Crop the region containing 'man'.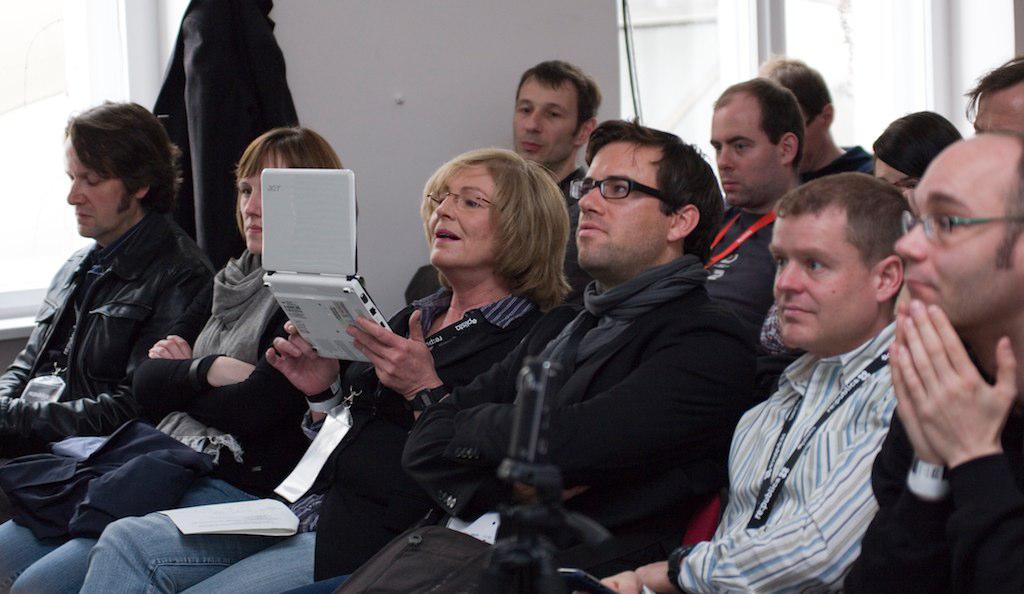
Crop region: rect(511, 58, 614, 310).
